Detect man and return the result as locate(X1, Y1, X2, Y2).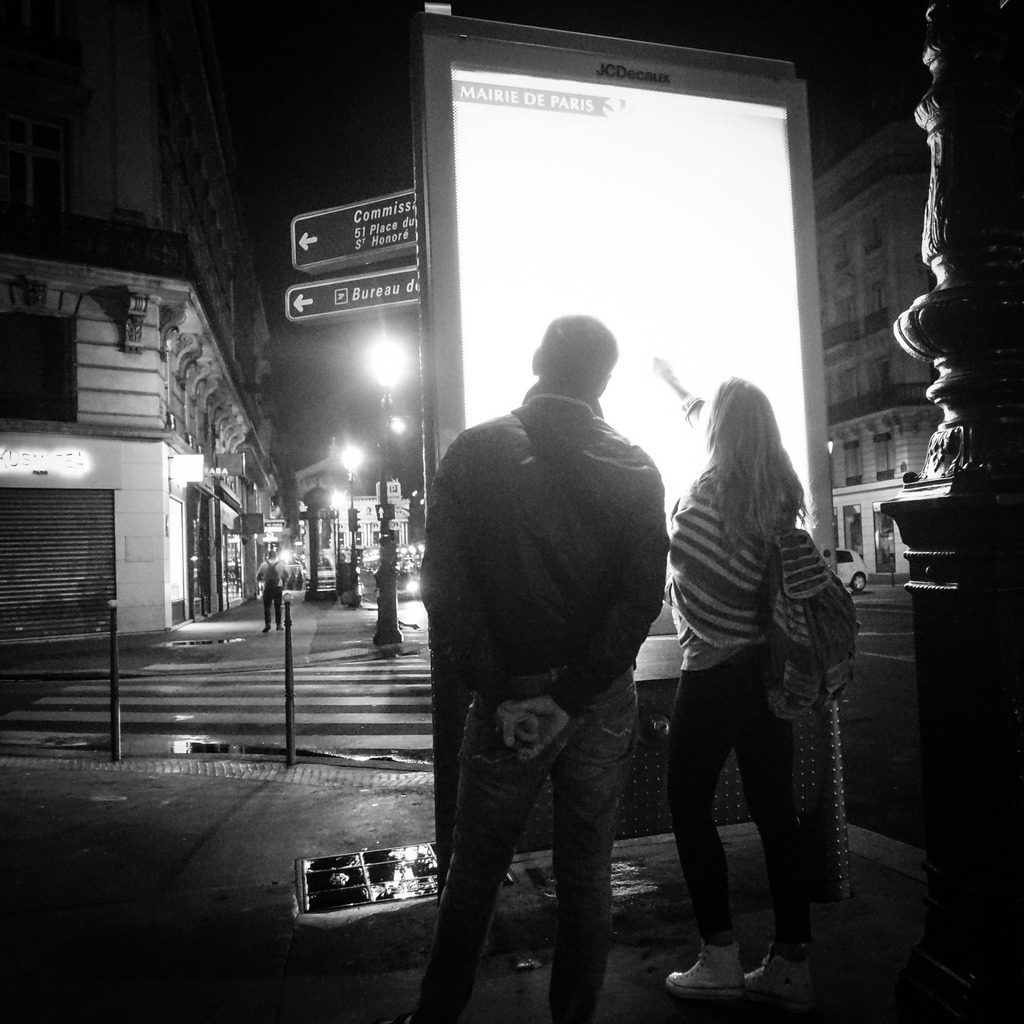
locate(412, 308, 672, 1023).
